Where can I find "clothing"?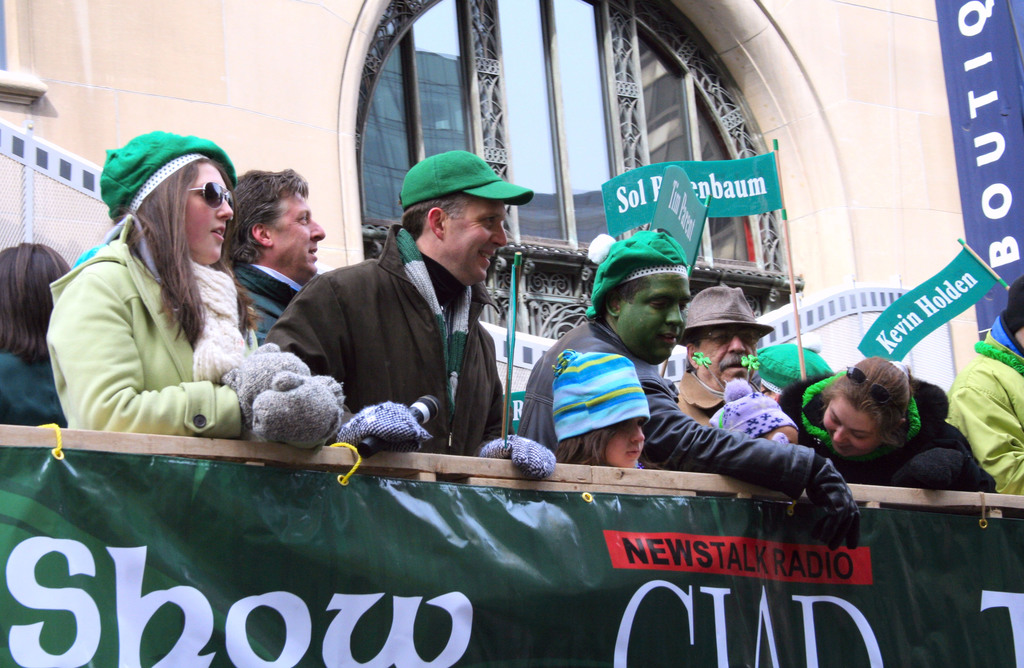
You can find it at [x1=787, y1=365, x2=995, y2=491].
